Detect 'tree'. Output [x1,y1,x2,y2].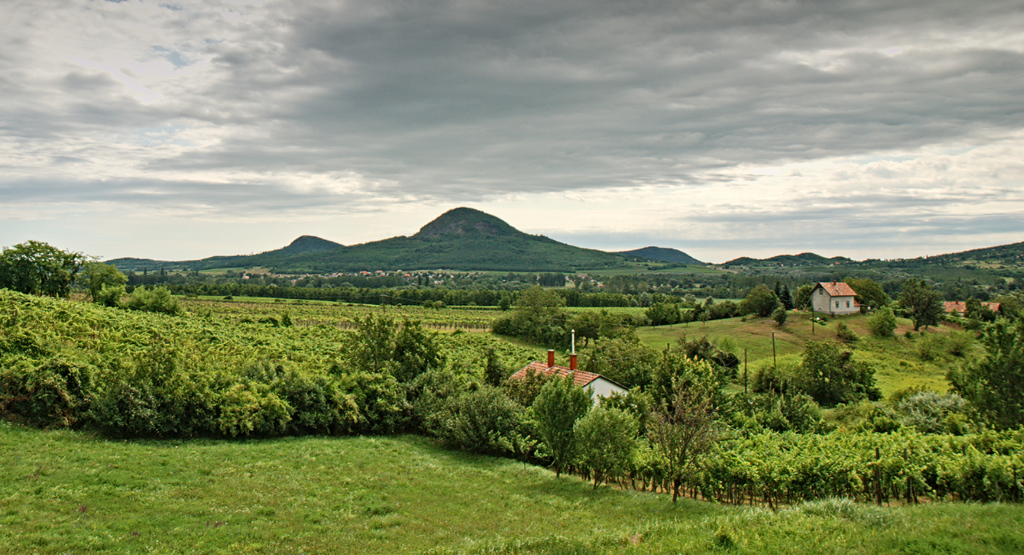
[339,314,399,371].
